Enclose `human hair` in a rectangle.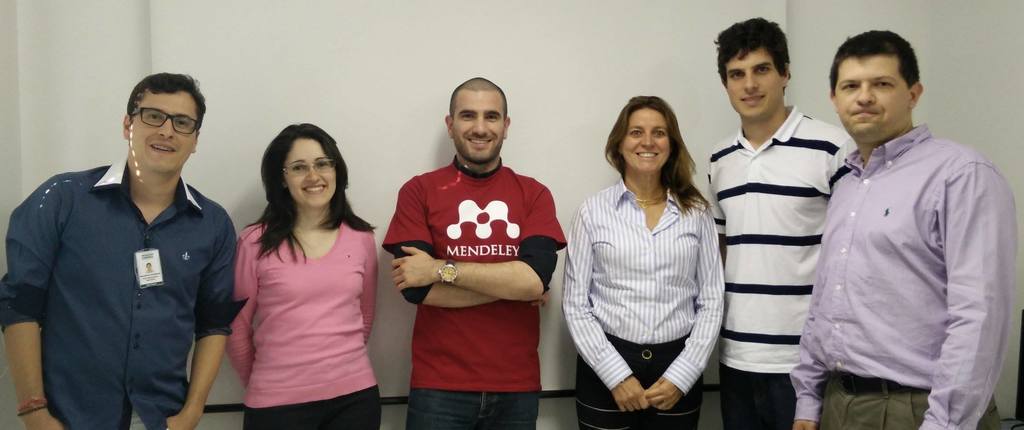
bbox=(246, 122, 348, 262).
